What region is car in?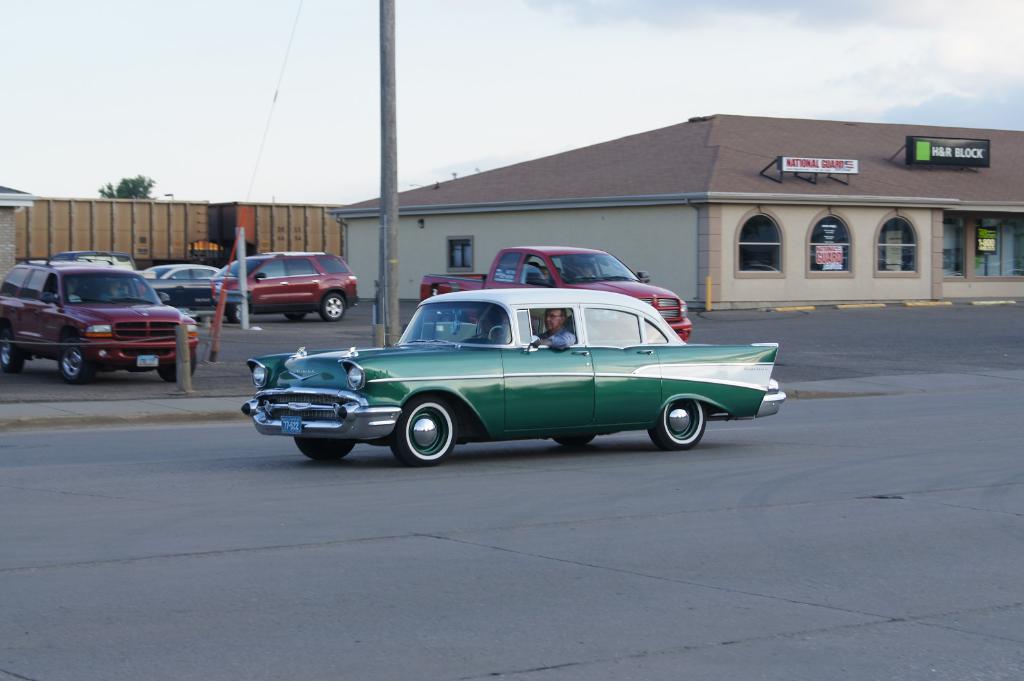
[205, 243, 353, 329].
